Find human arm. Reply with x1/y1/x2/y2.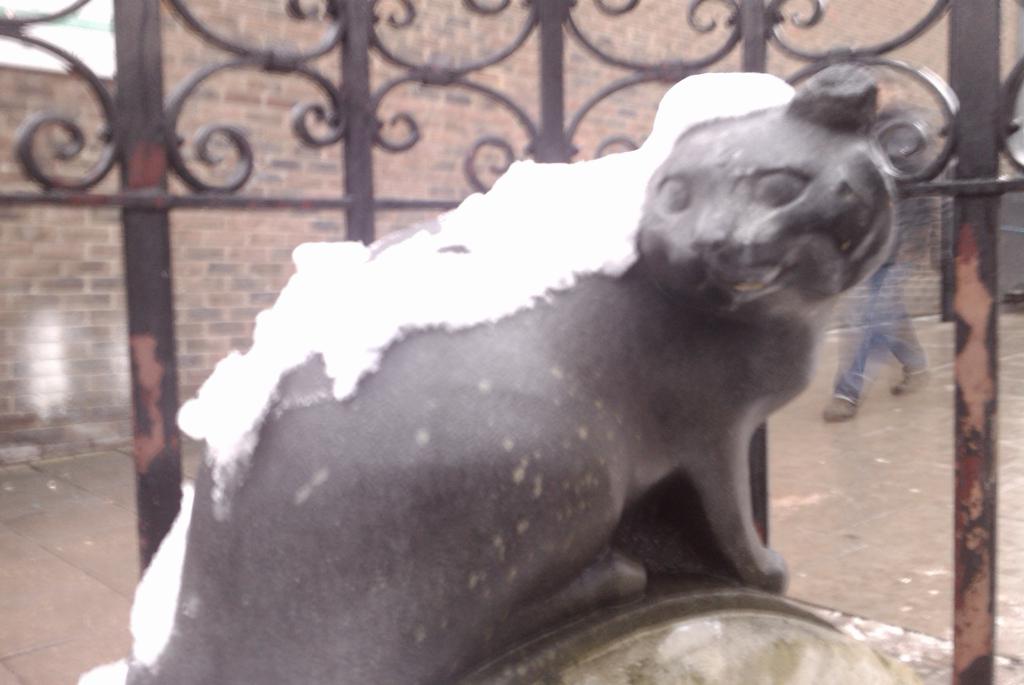
893/114/939/262.
